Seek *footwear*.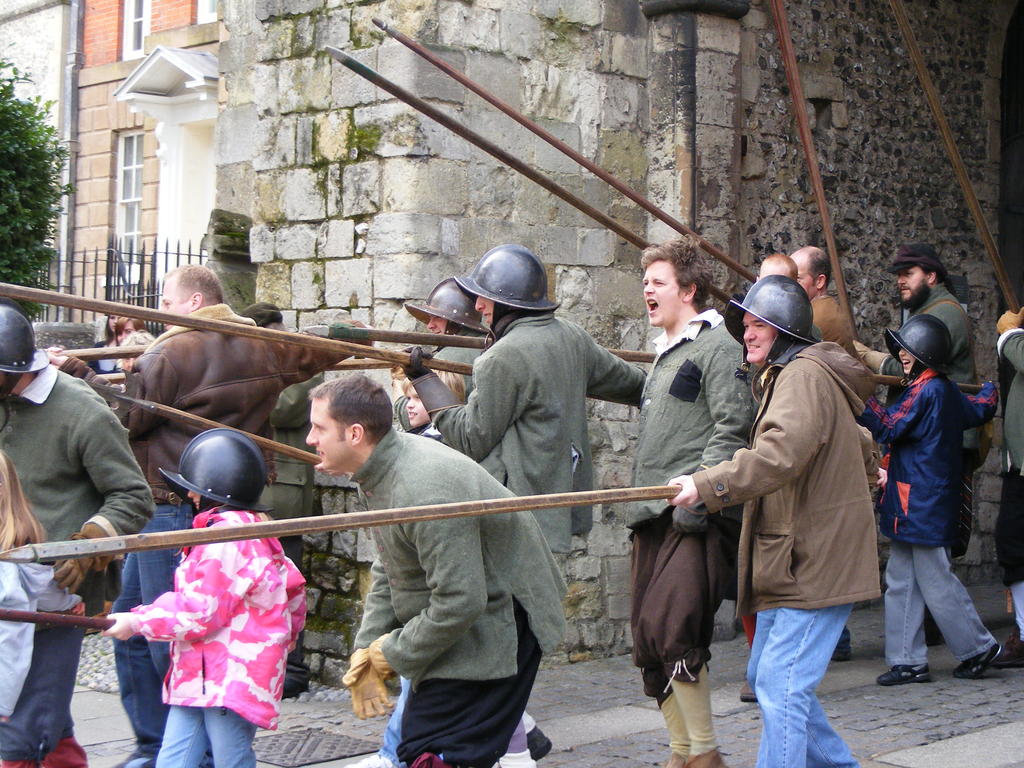
crop(869, 664, 935, 685).
